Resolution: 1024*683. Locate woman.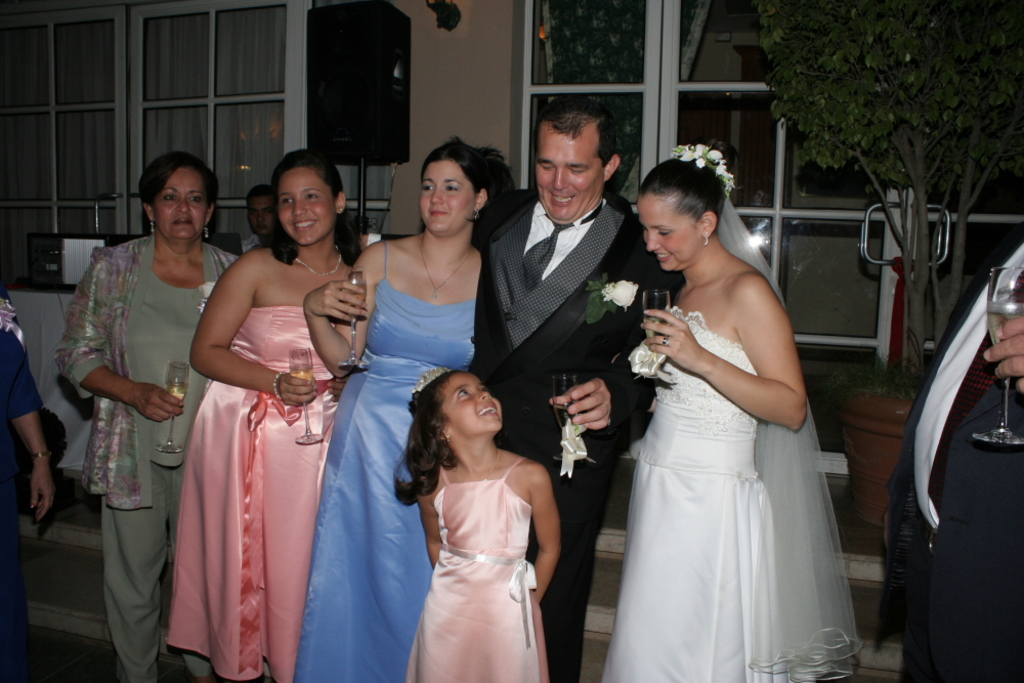
[x1=56, y1=144, x2=264, y2=678].
